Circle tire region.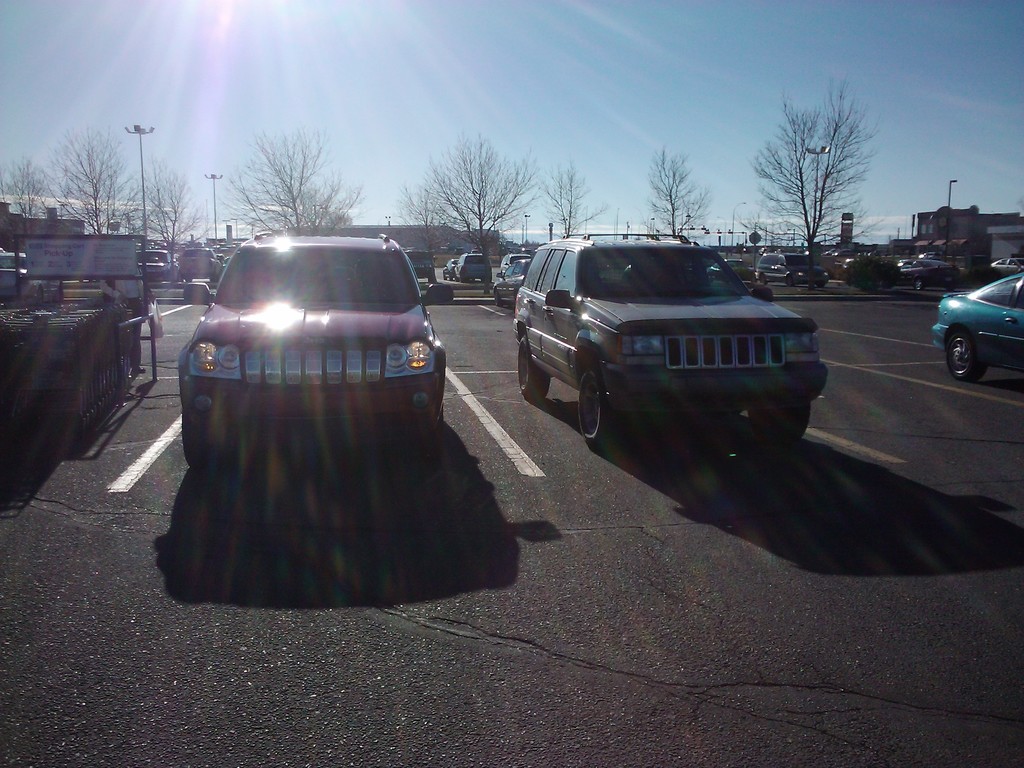
Region: x1=164, y1=269, x2=174, y2=280.
